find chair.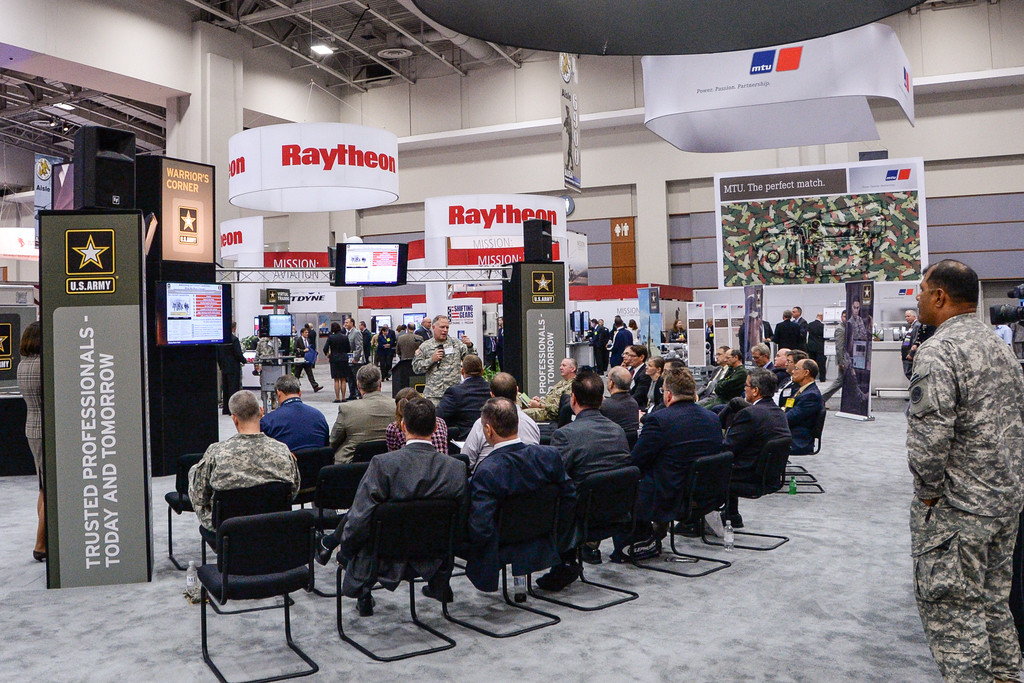
select_region(776, 415, 824, 493).
